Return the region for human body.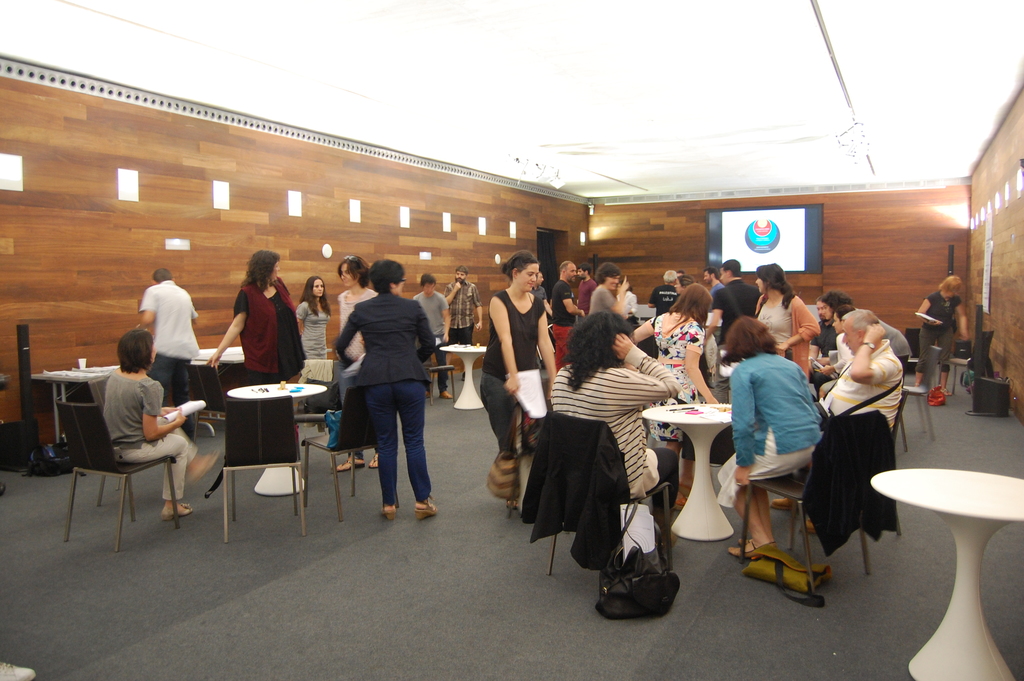
(left=134, top=253, right=193, bottom=397).
